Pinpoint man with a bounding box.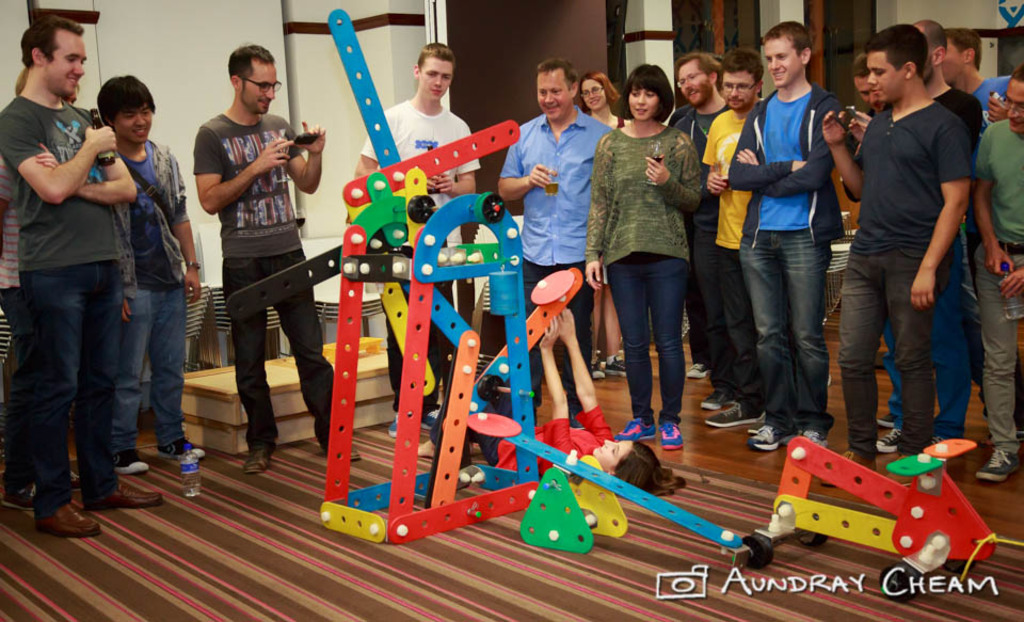
96/70/205/474.
